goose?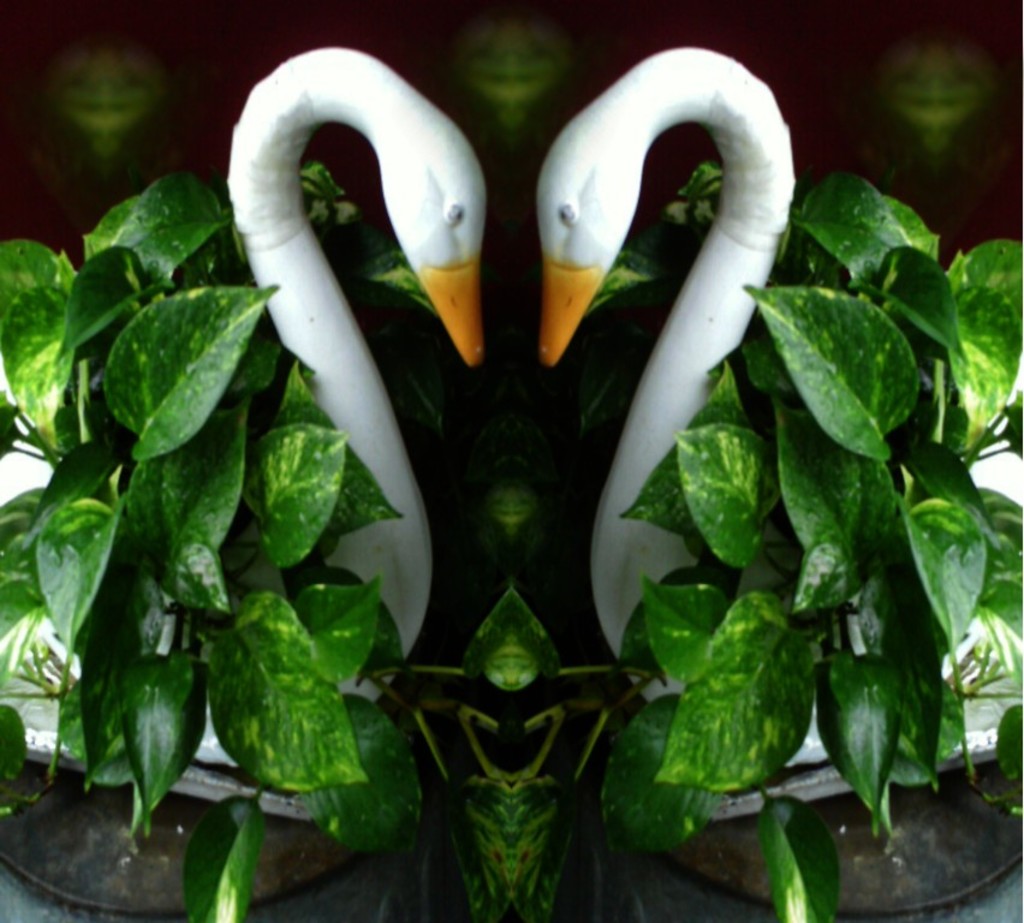
541:55:1020:784
